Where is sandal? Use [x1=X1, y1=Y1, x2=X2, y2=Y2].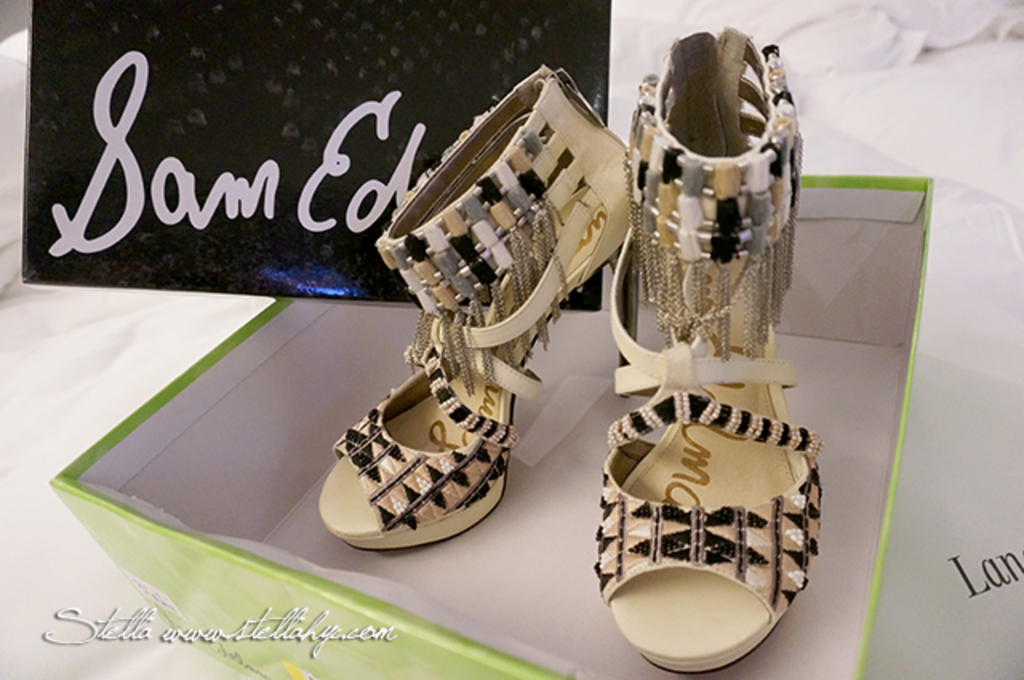
[x1=590, y1=24, x2=829, y2=677].
